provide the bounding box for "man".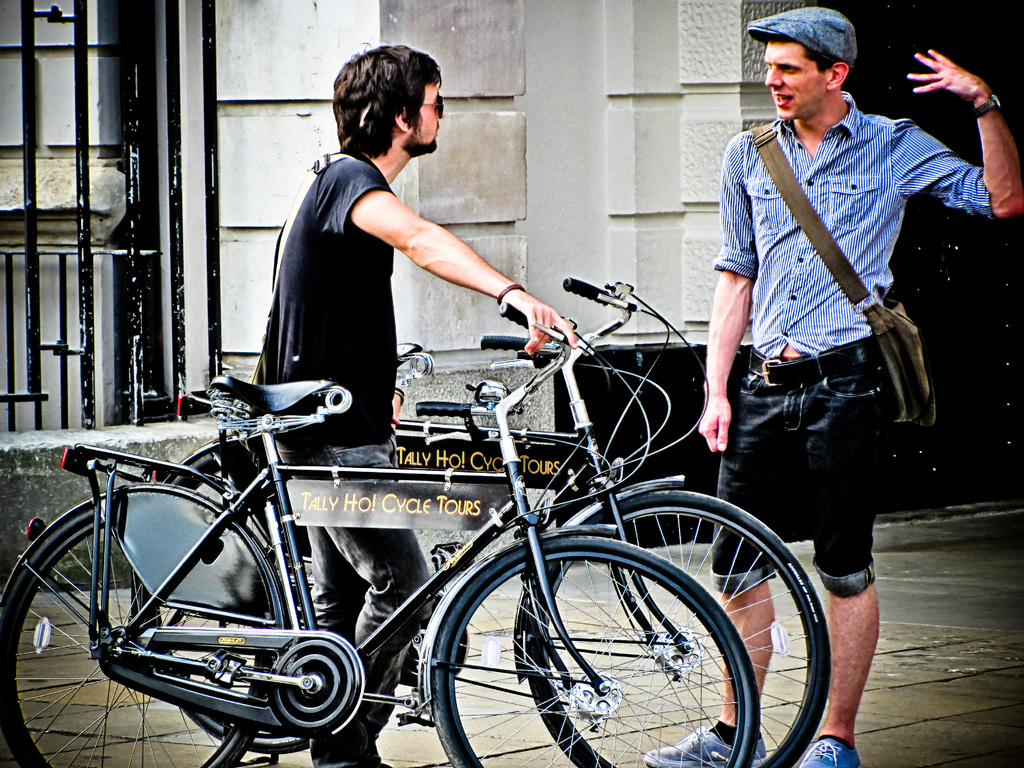
(252,44,579,767).
